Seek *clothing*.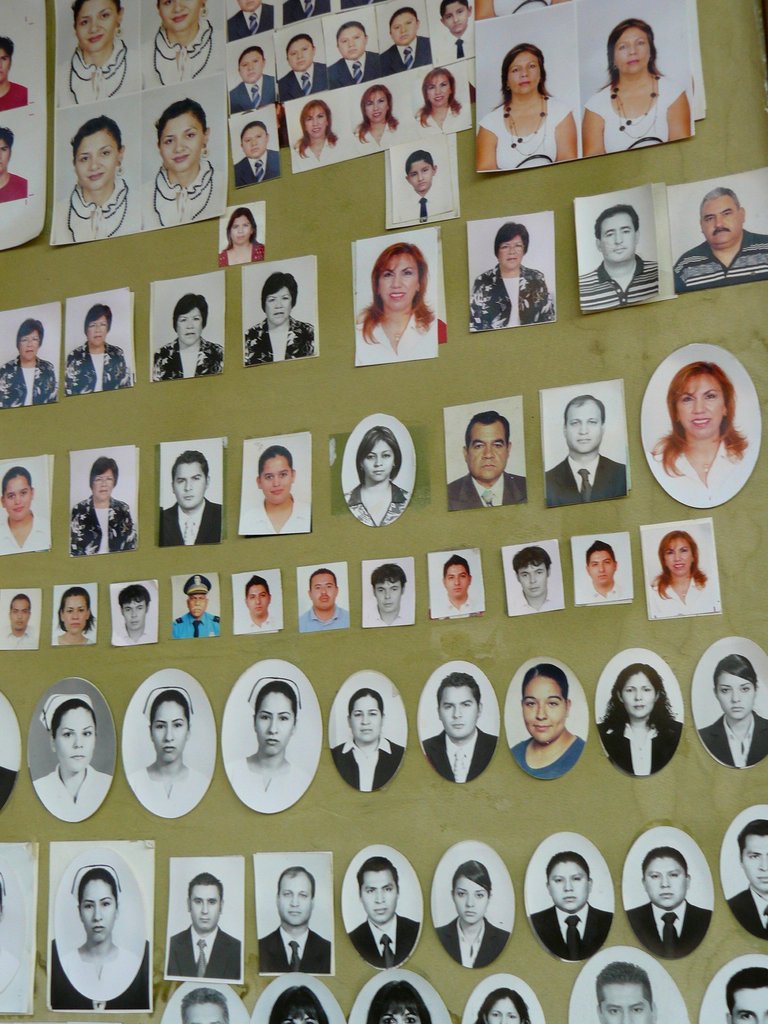
(left=229, top=76, right=276, bottom=115).
